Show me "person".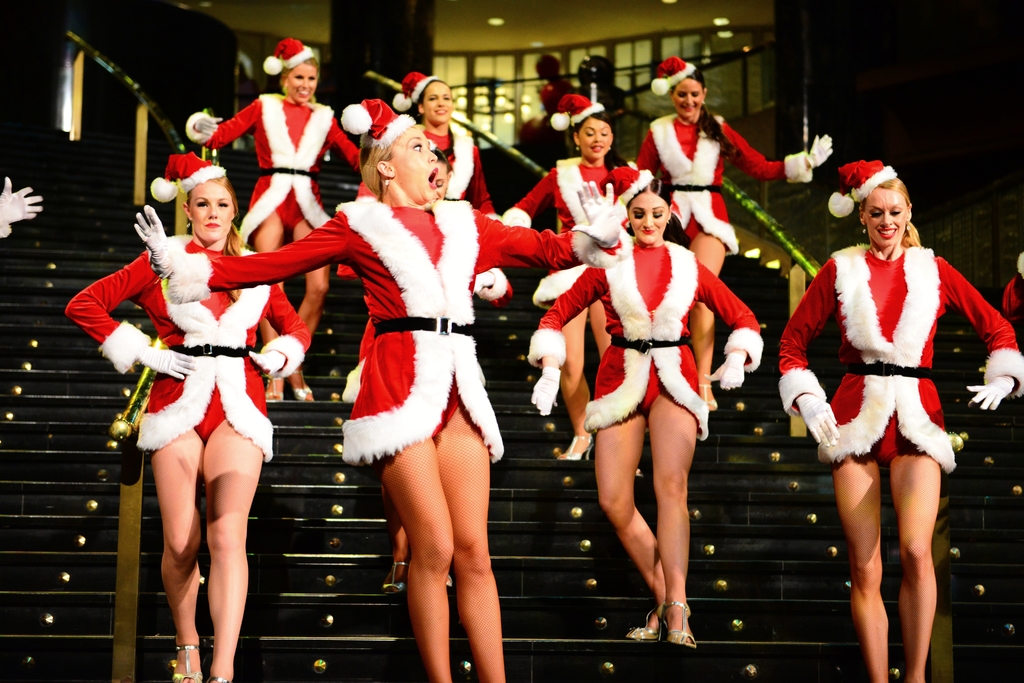
"person" is here: region(133, 99, 621, 682).
